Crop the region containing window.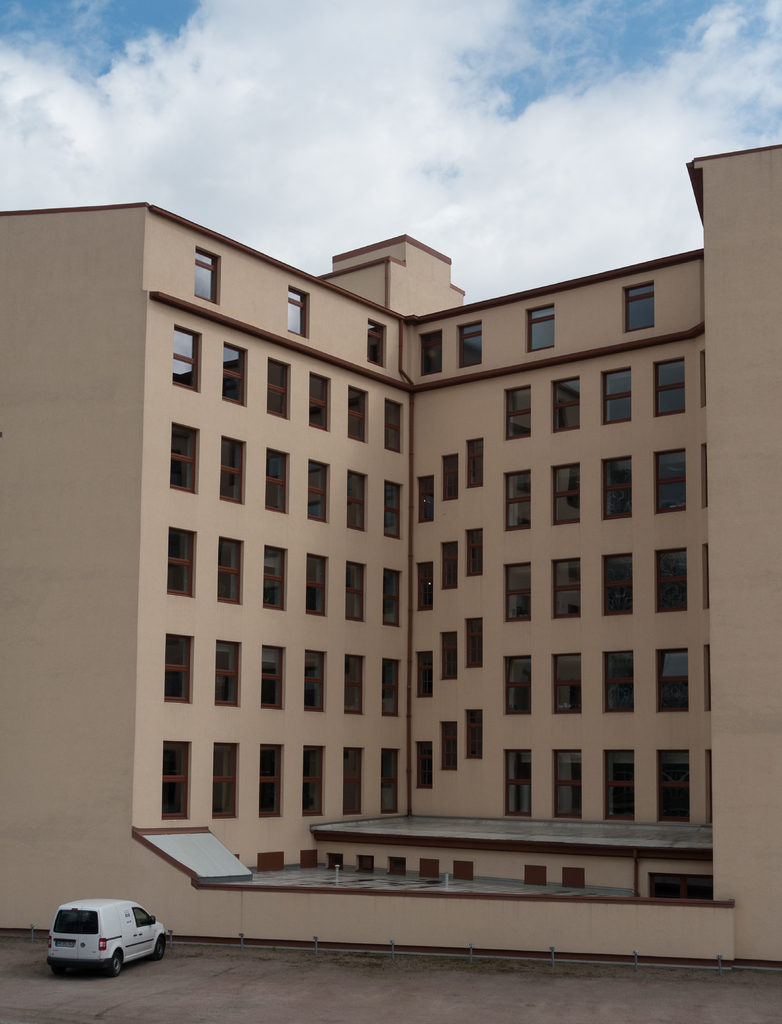
Crop region: [444,630,457,680].
